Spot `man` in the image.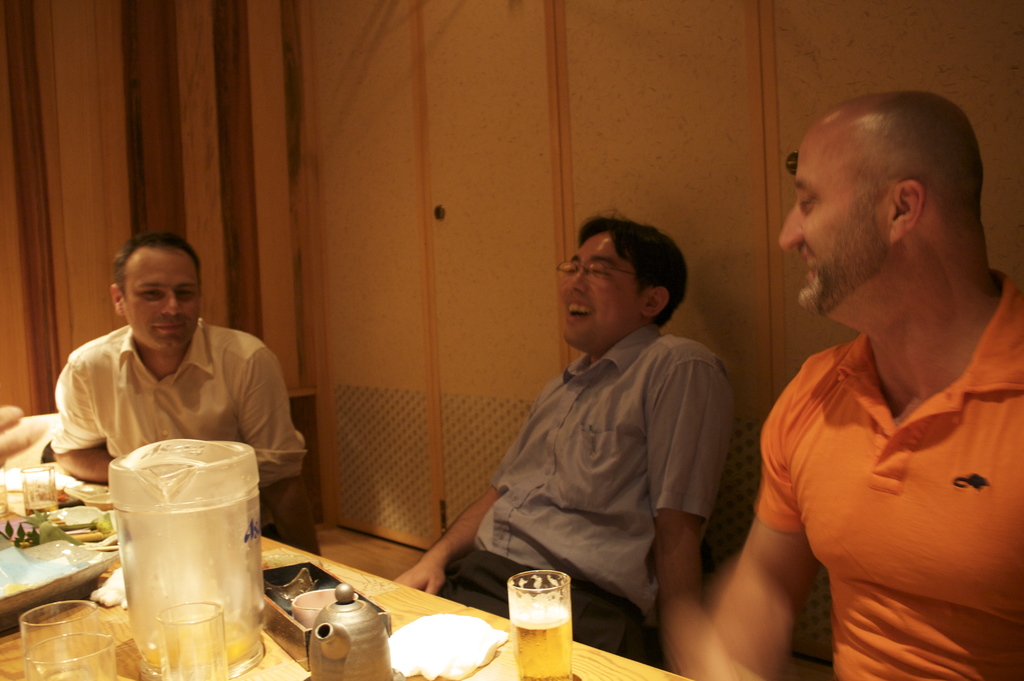
`man` found at (479, 217, 761, 644).
